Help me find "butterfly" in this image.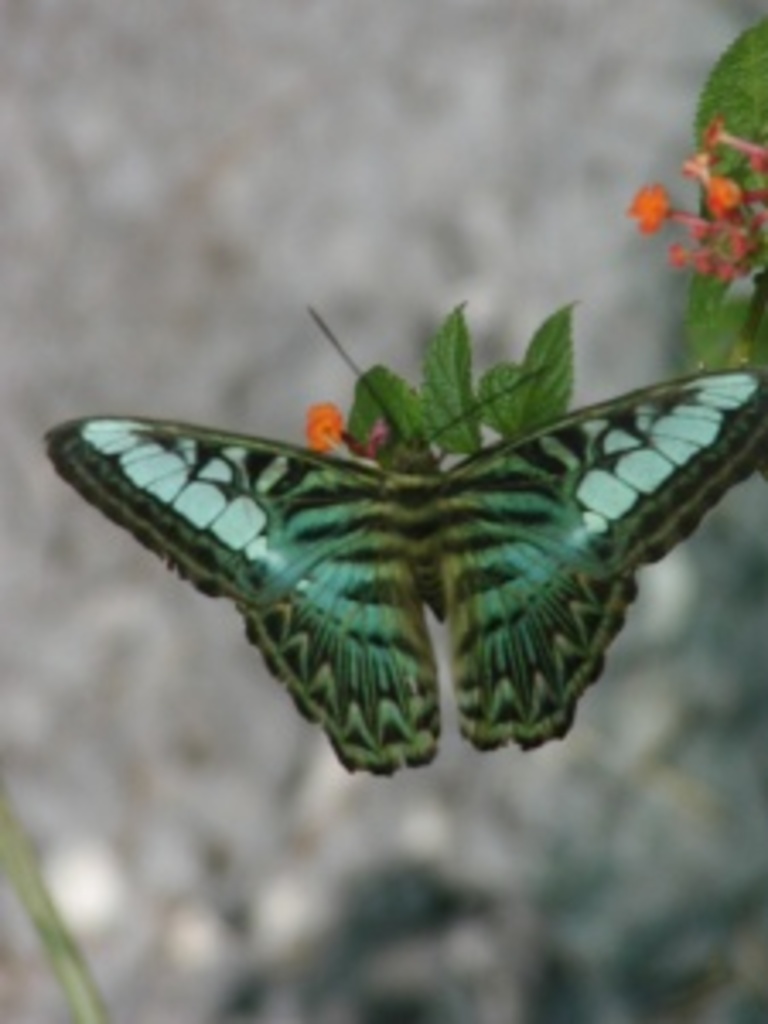
Found it: [left=44, top=311, right=758, bottom=771].
